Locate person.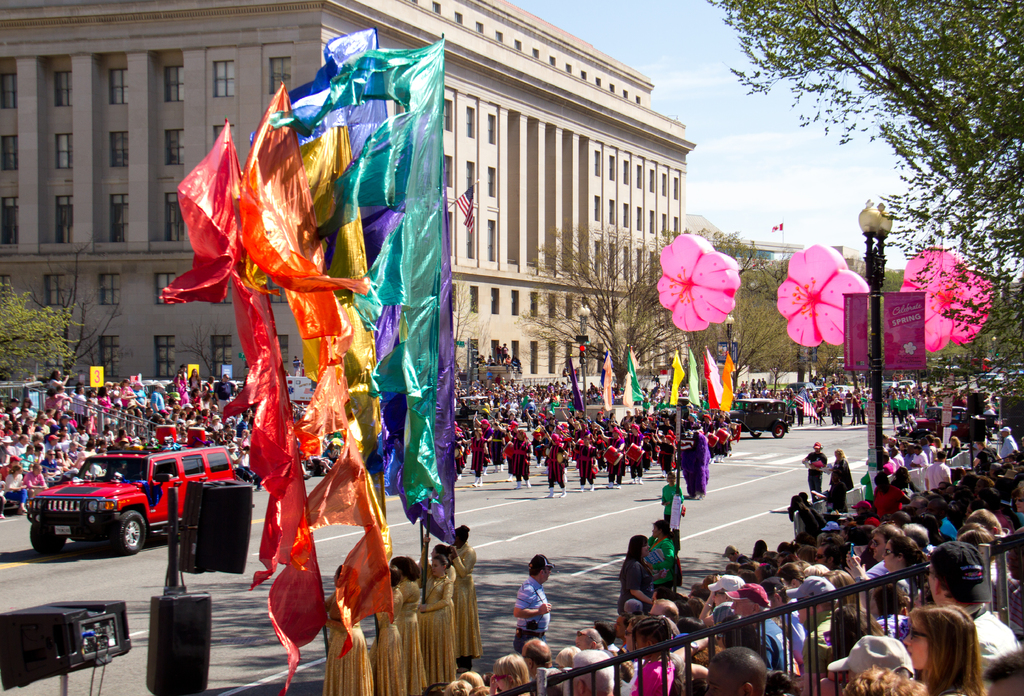
Bounding box: detection(825, 469, 847, 511).
